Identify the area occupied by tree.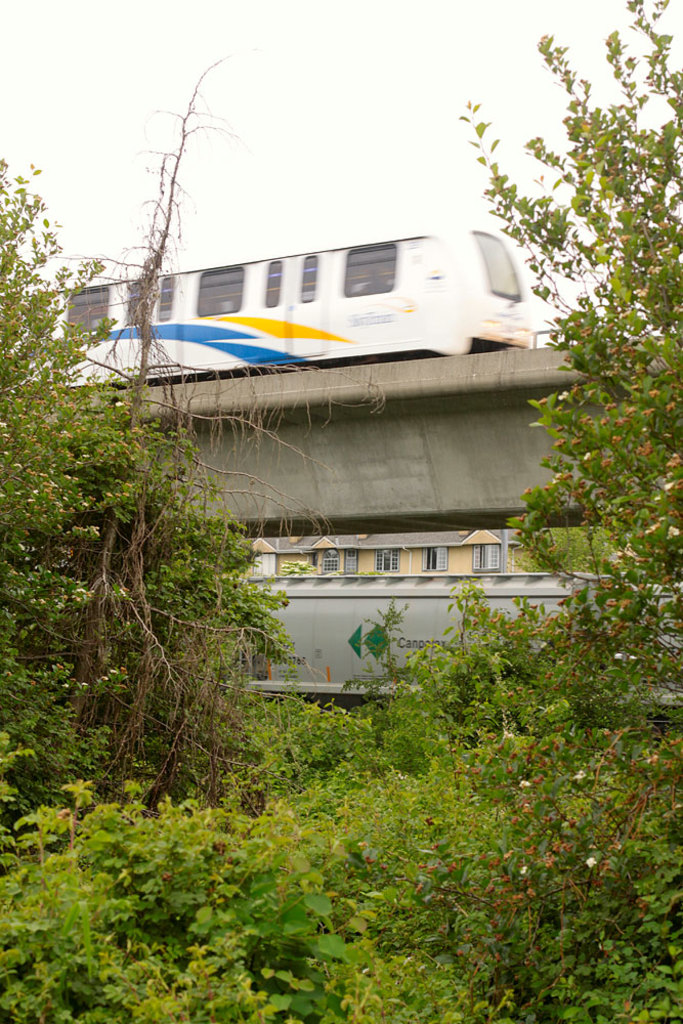
Area: 456/0/682/721.
